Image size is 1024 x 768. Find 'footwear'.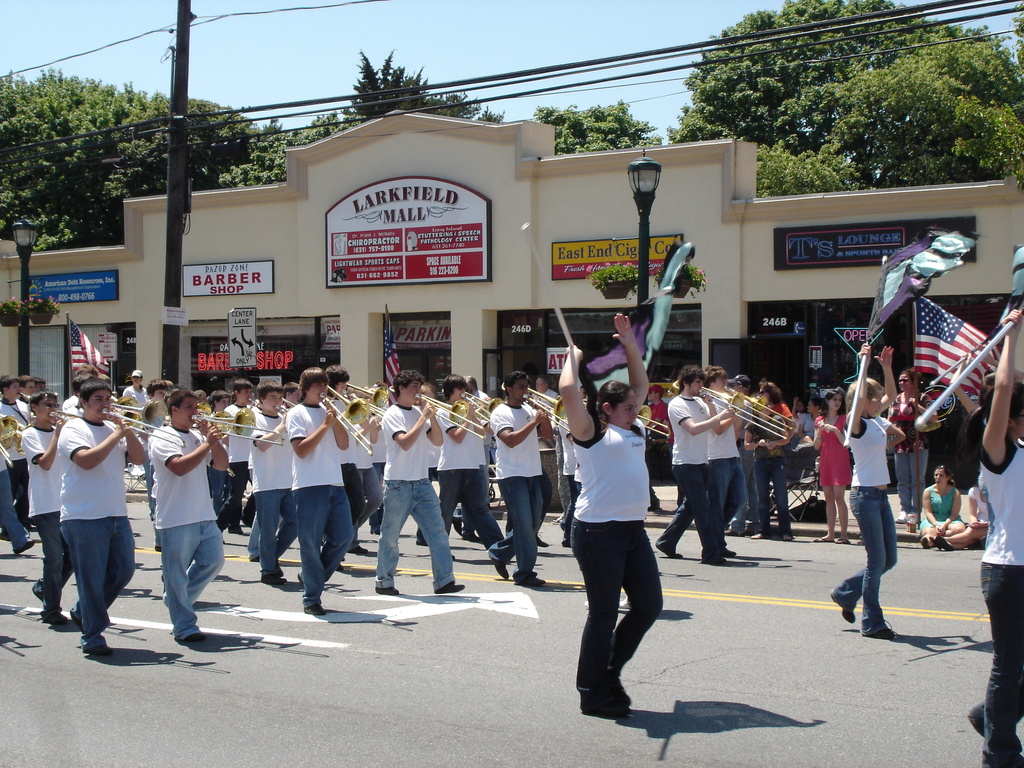
box(380, 588, 396, 593).
